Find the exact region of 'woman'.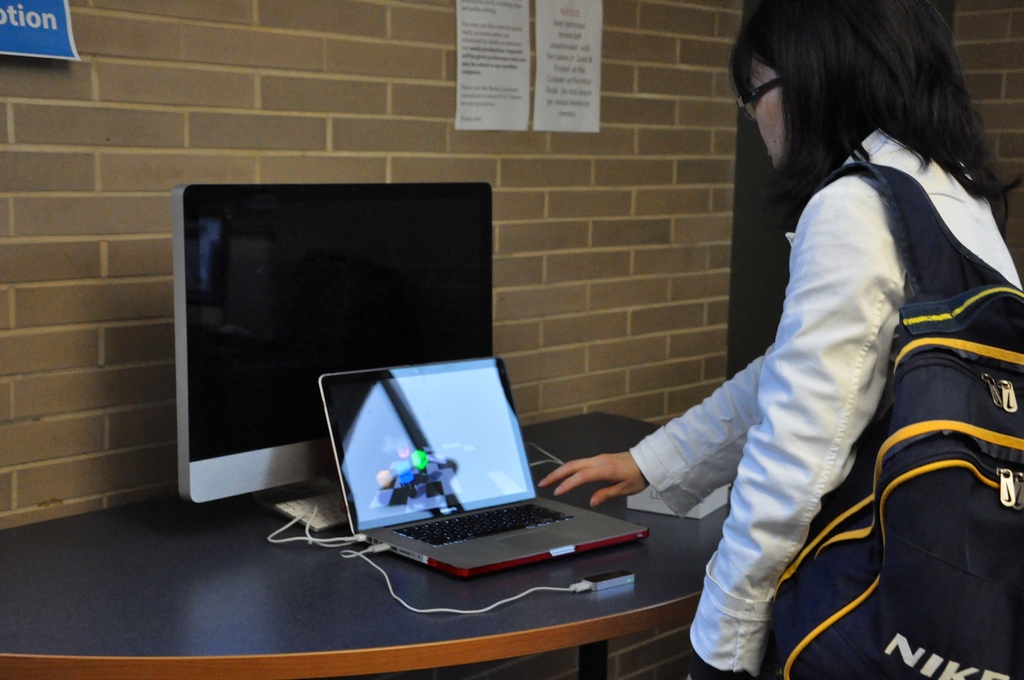
Exact region: l=588, t=0, r=1004, b=679.
